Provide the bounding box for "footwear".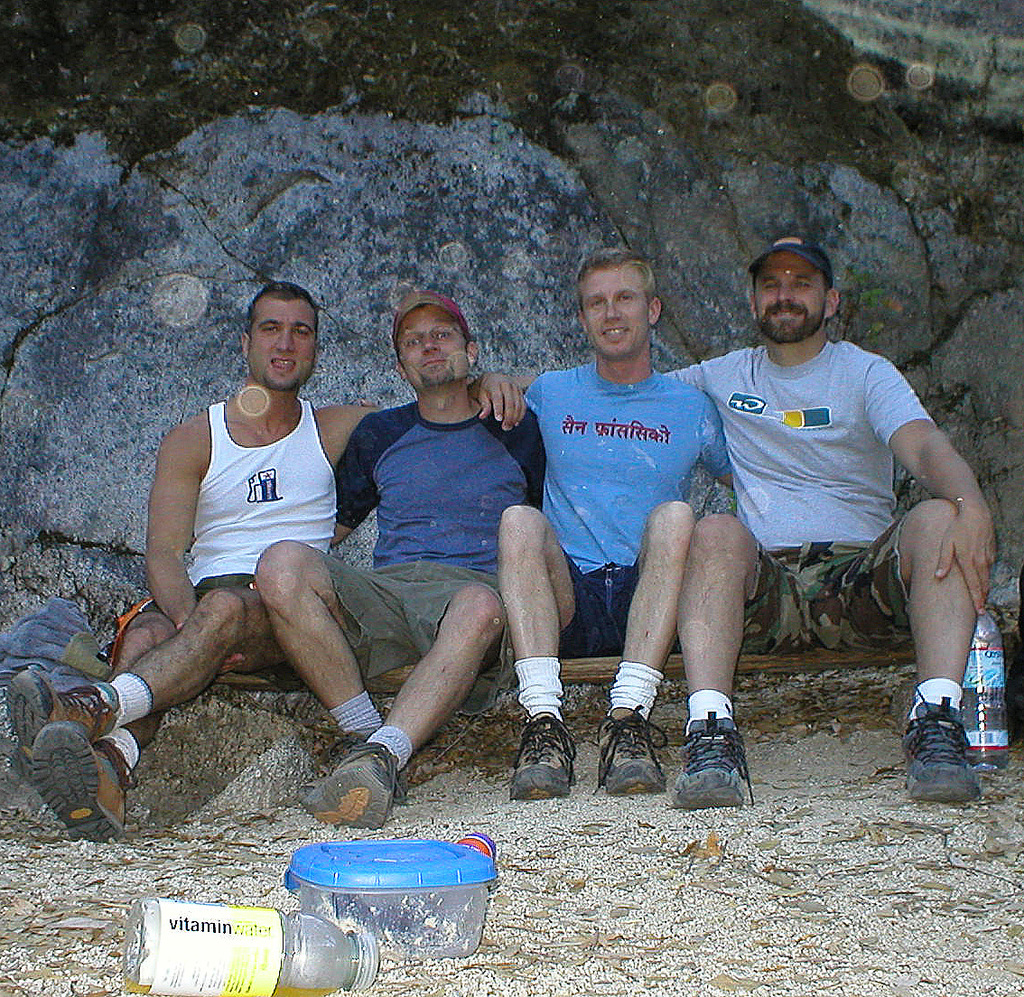
(303,743,396,833).
